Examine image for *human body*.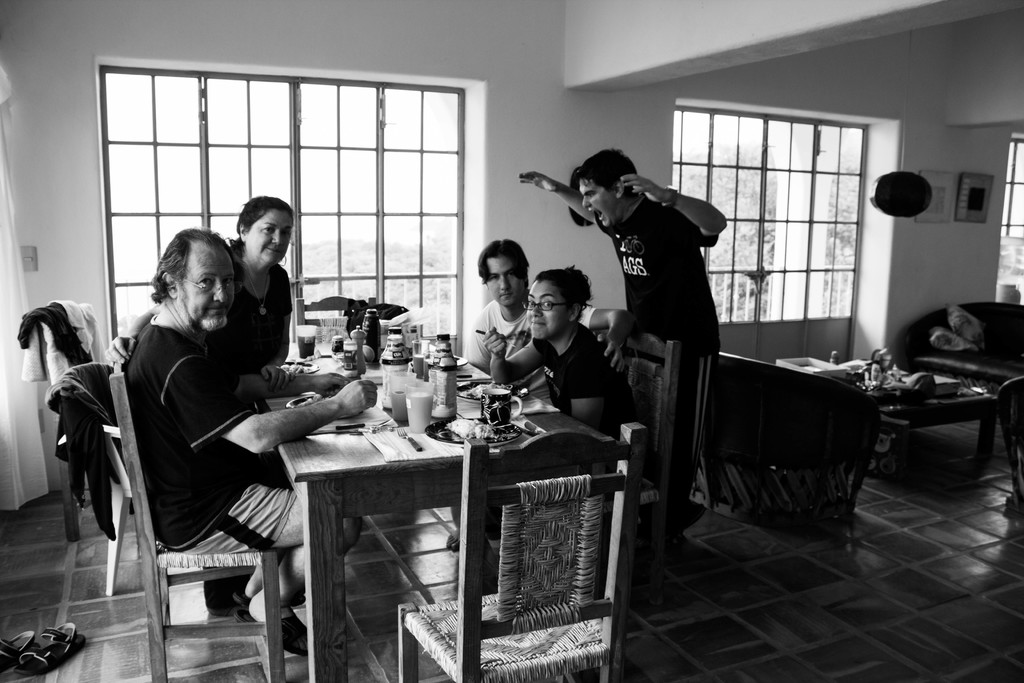
Examination result: 229 197 364 404.
